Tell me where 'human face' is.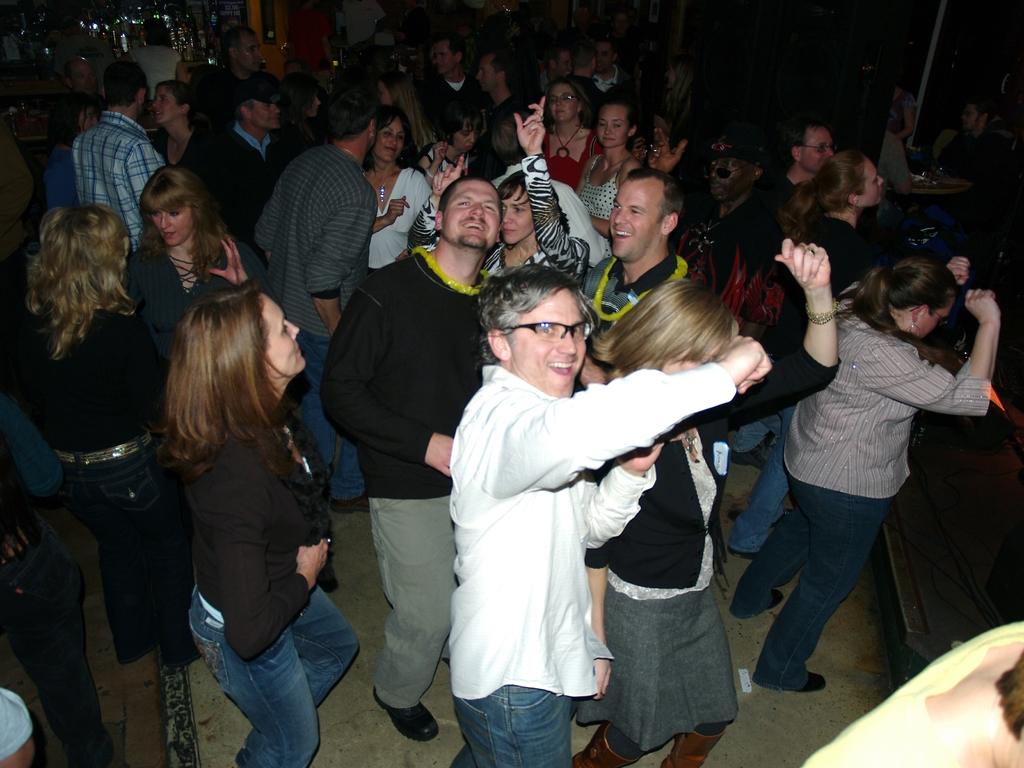
'human face' is at {"x1": 151, "y1": 83, "x2": 179, "y2": 124}.
